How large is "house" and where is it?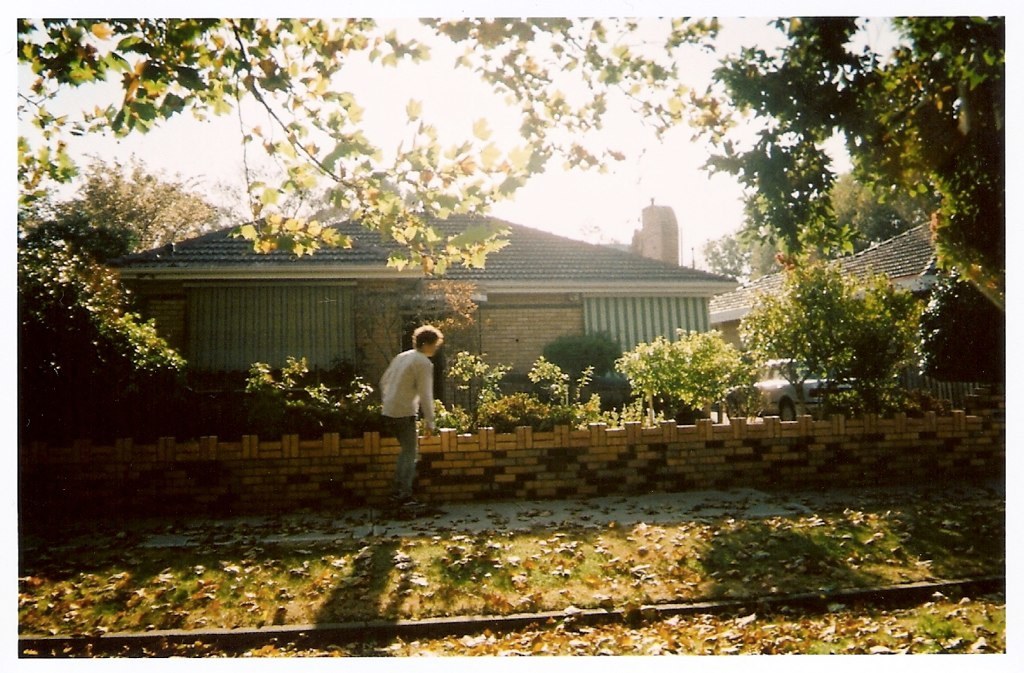
Bounding box: Rect(705, 221, 1013, 398).
